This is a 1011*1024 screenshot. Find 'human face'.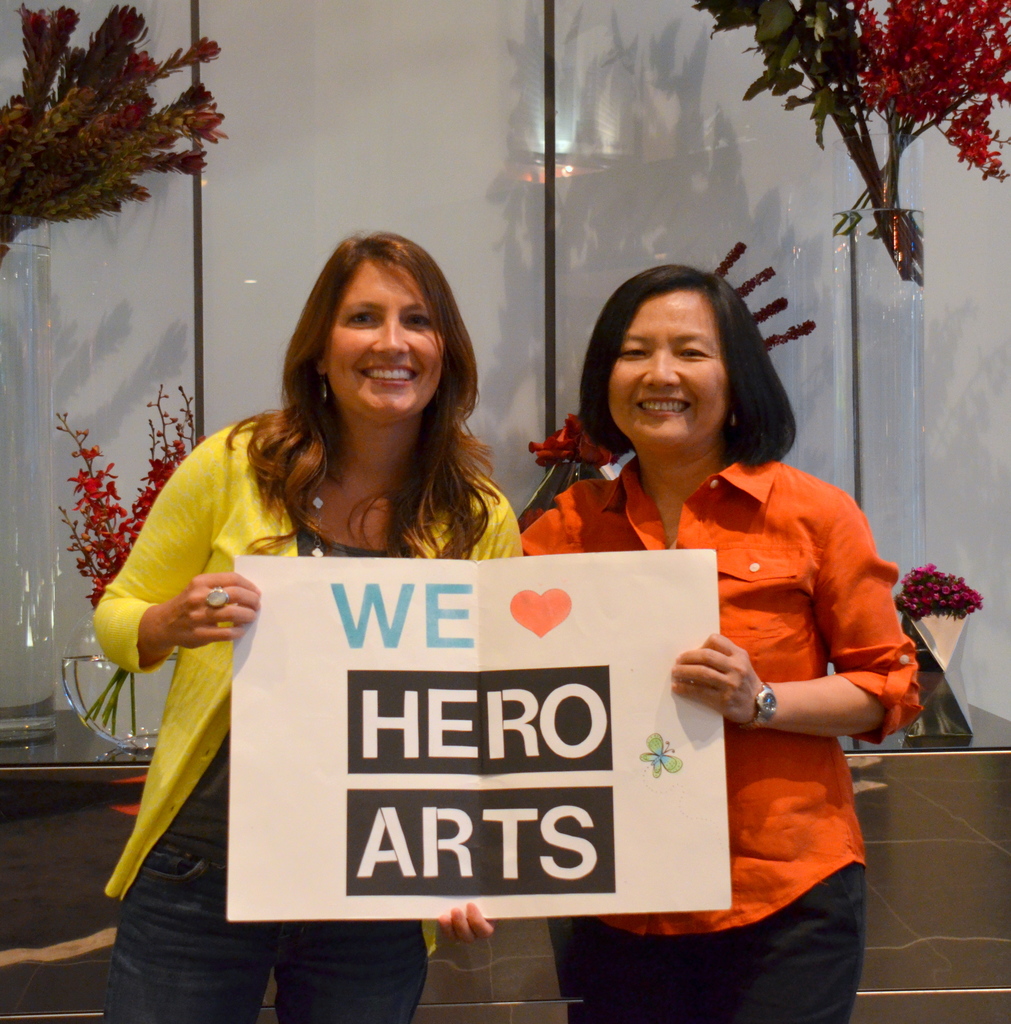
Bounding box: BBox(321, 262, 447, 417).
